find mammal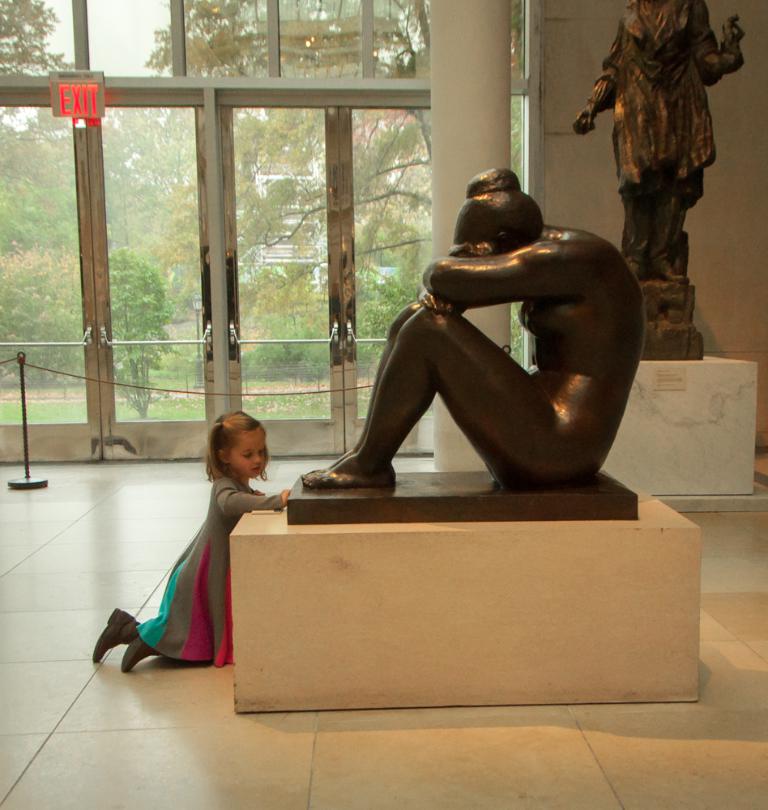
l=574, t=0, r=741, b=281
